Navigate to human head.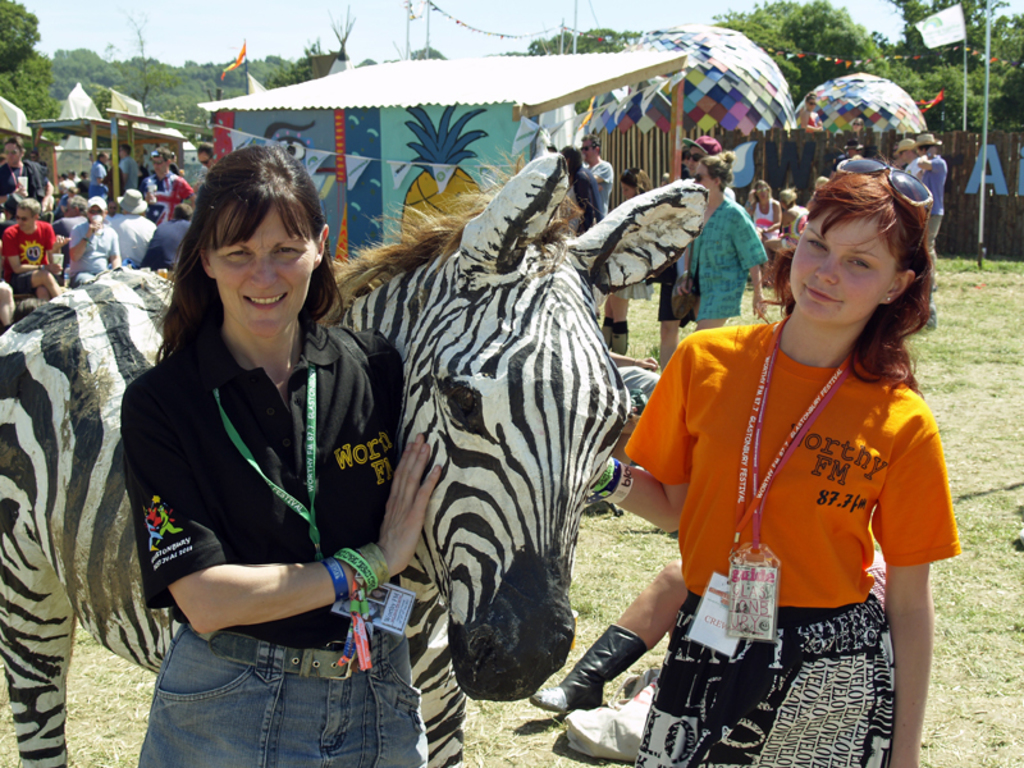
Navigation target: [754, 179, 771, 202].
